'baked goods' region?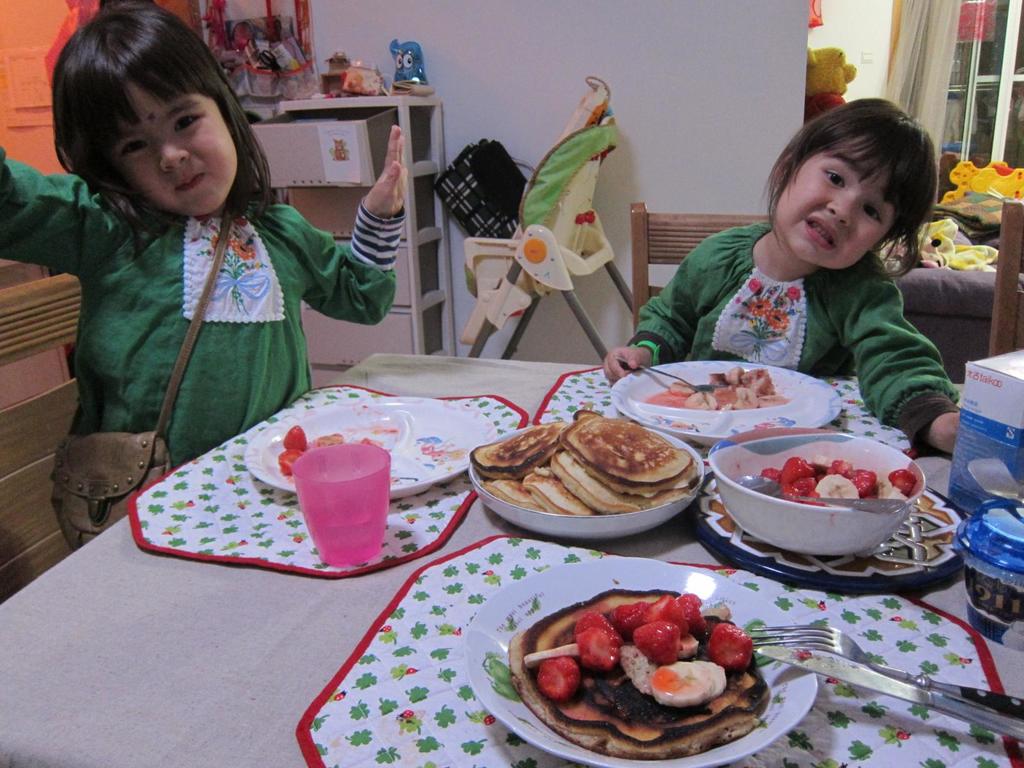
507, 591, 782, 756
